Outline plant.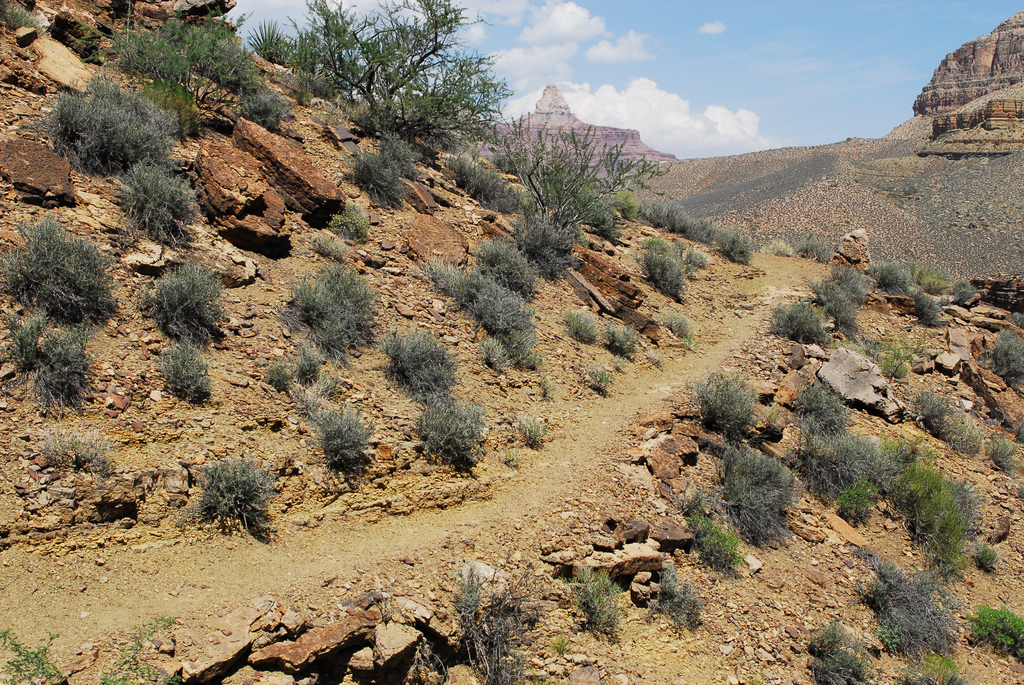
Outline: (723, 230, 758, 262).
